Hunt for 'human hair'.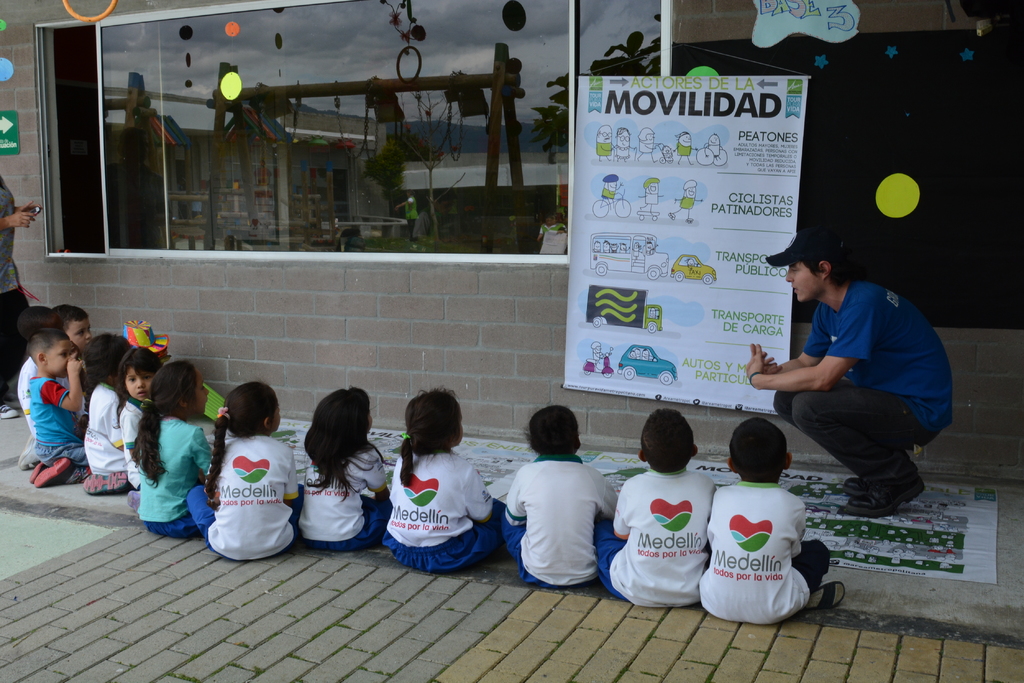
Hunted down at {"x1": 207, "y1": 381, "x2": 273, "y2": 507}.
